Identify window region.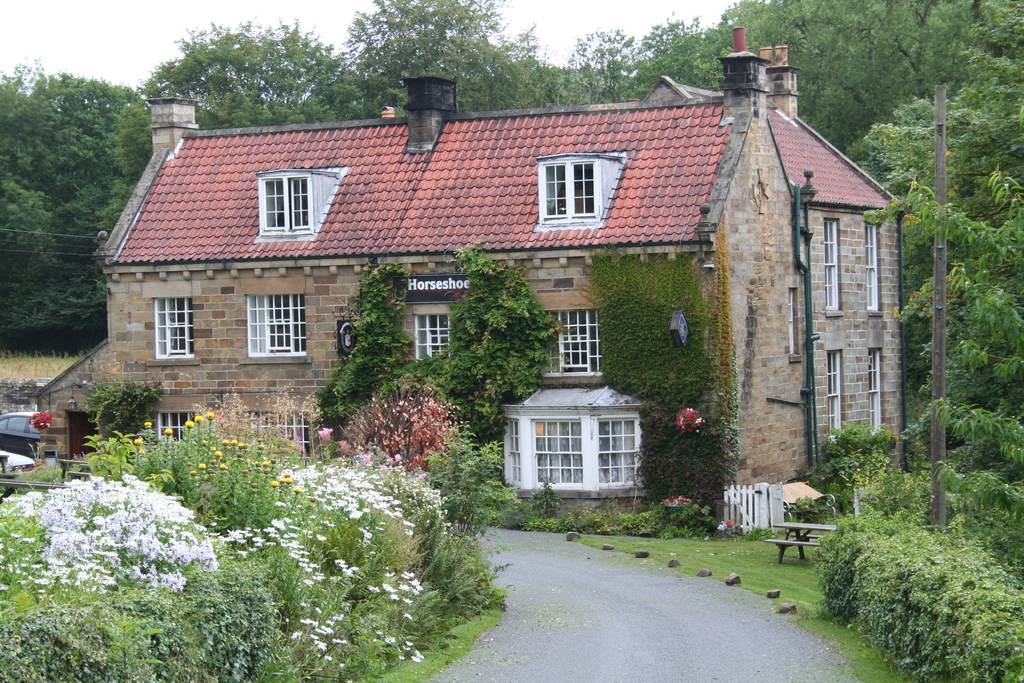
Region: [535, 419, 586, 488].
